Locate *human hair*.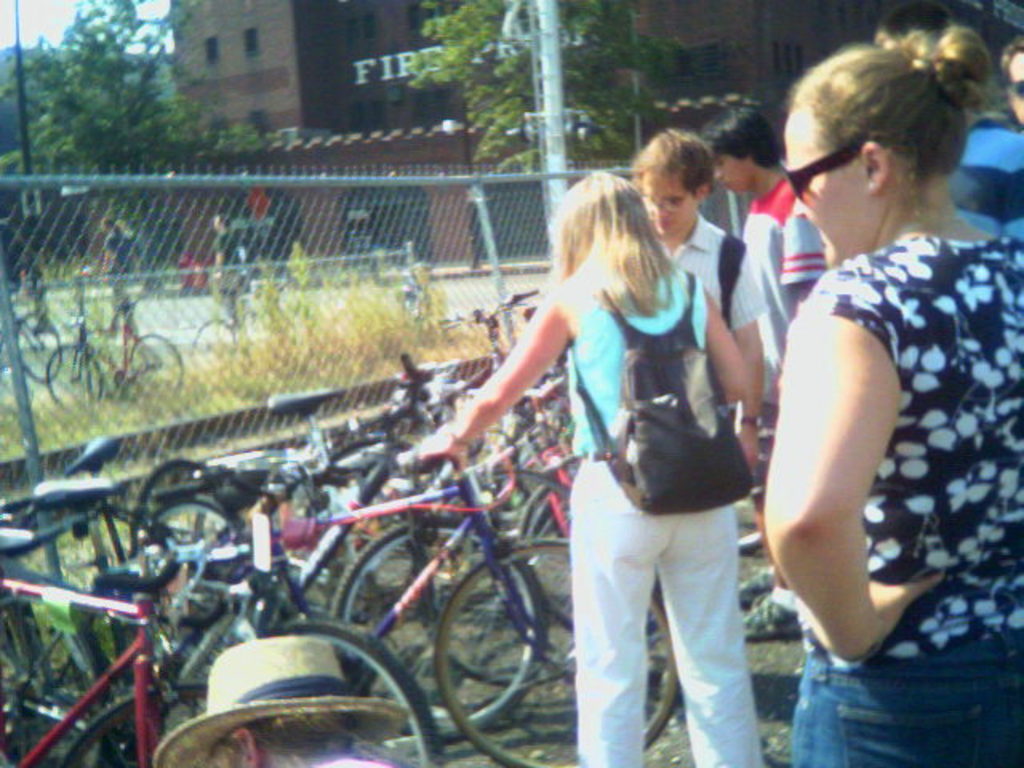
Bounding box: left=1002, top=34, right=1022, bottom=83.
